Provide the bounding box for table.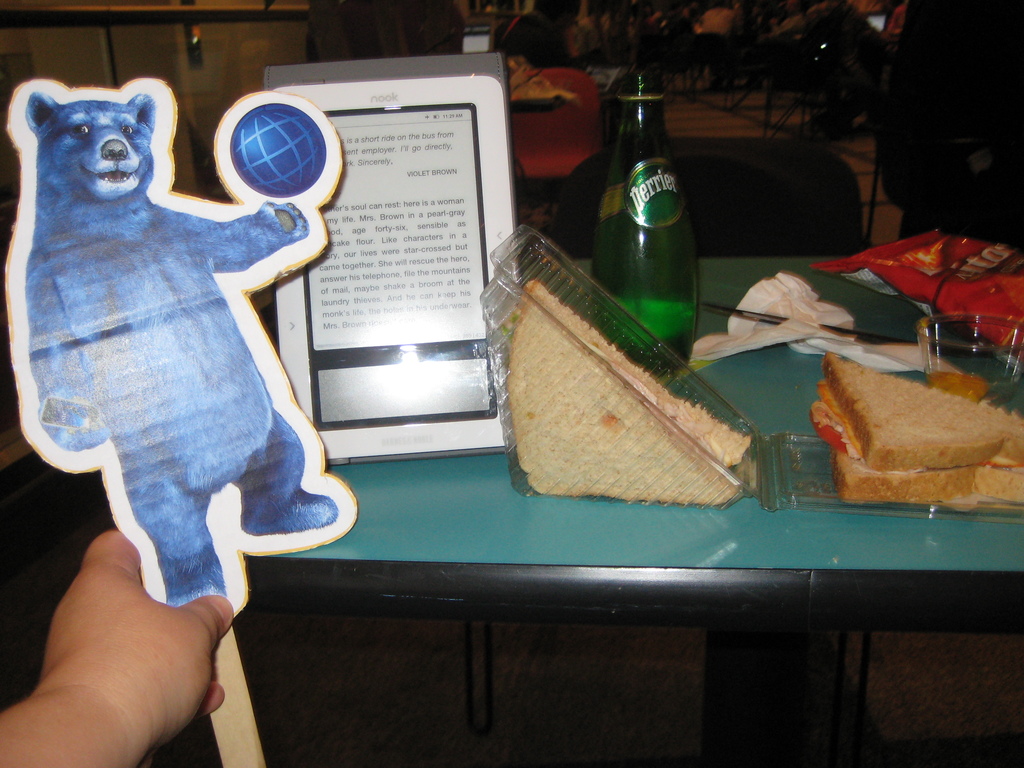
(44, 218, 994, 767).
